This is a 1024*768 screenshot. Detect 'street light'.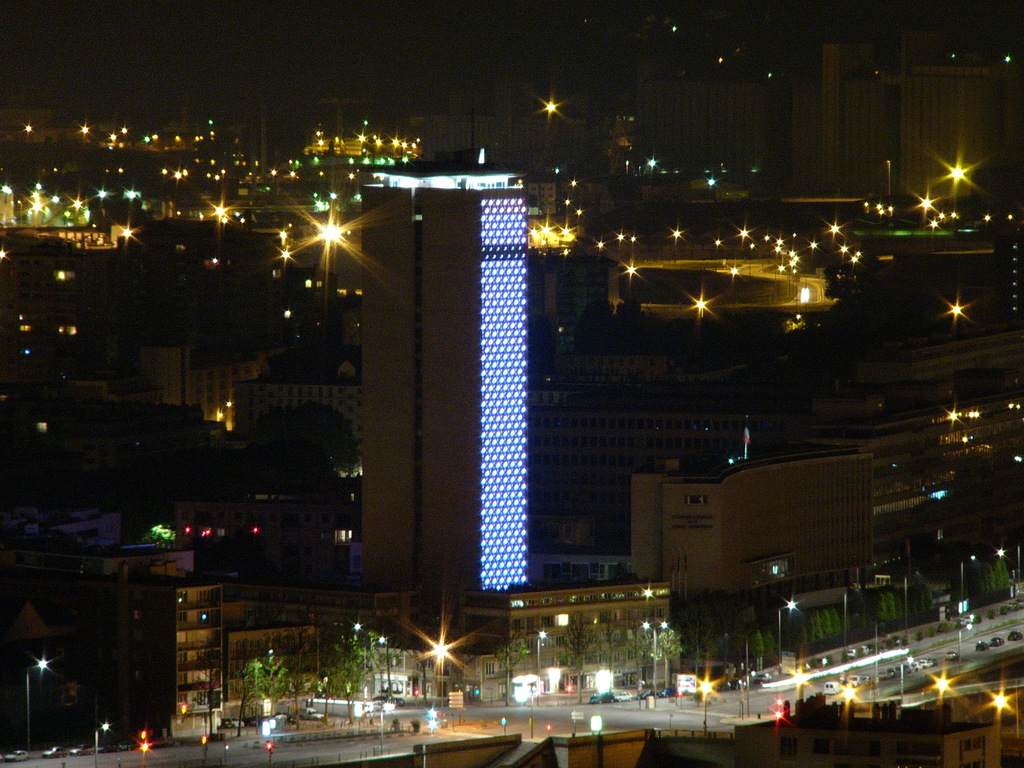
x1=957 y1=553 x2=976 y2=600.
